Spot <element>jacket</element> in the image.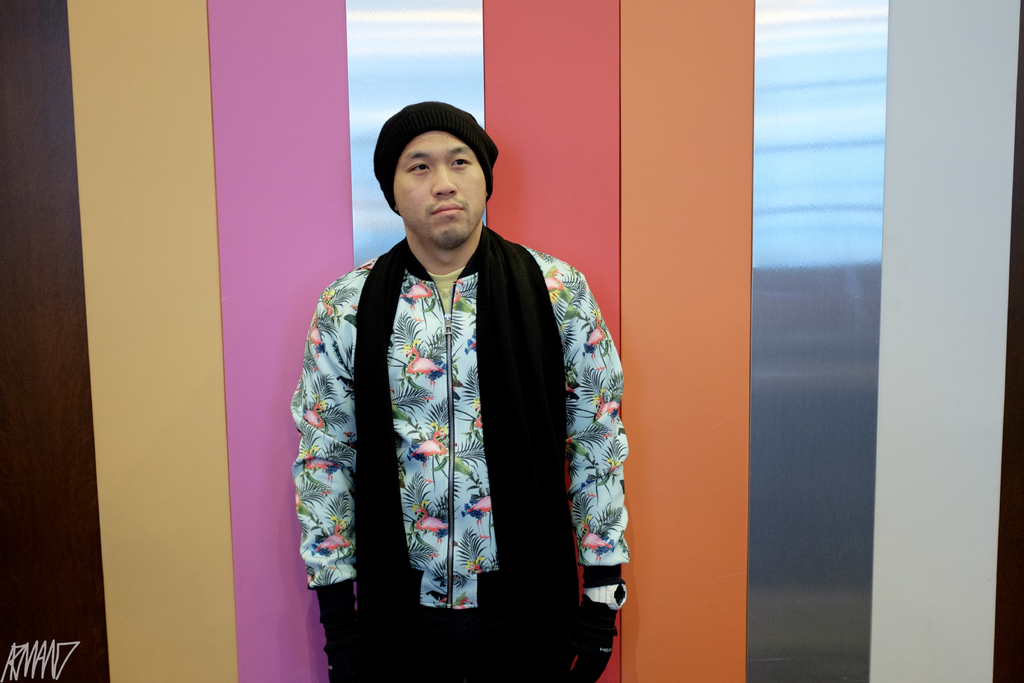
<element>jacket</element> found at [307,186,612,653].
